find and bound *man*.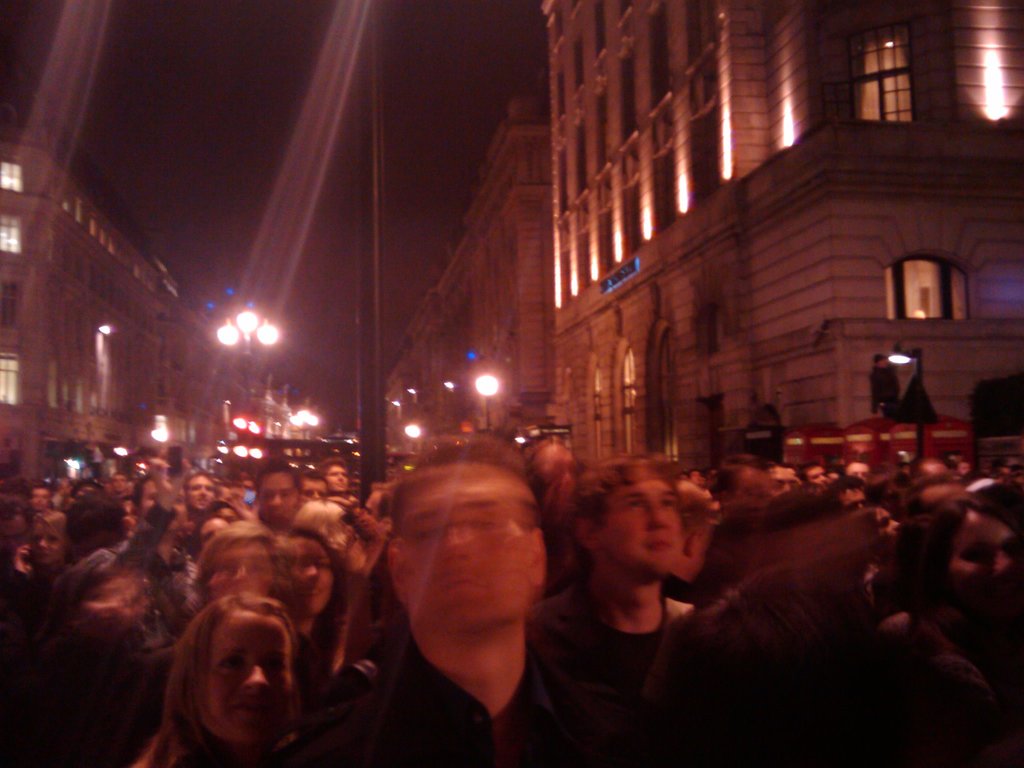
Bound: 845:460:867:479.
